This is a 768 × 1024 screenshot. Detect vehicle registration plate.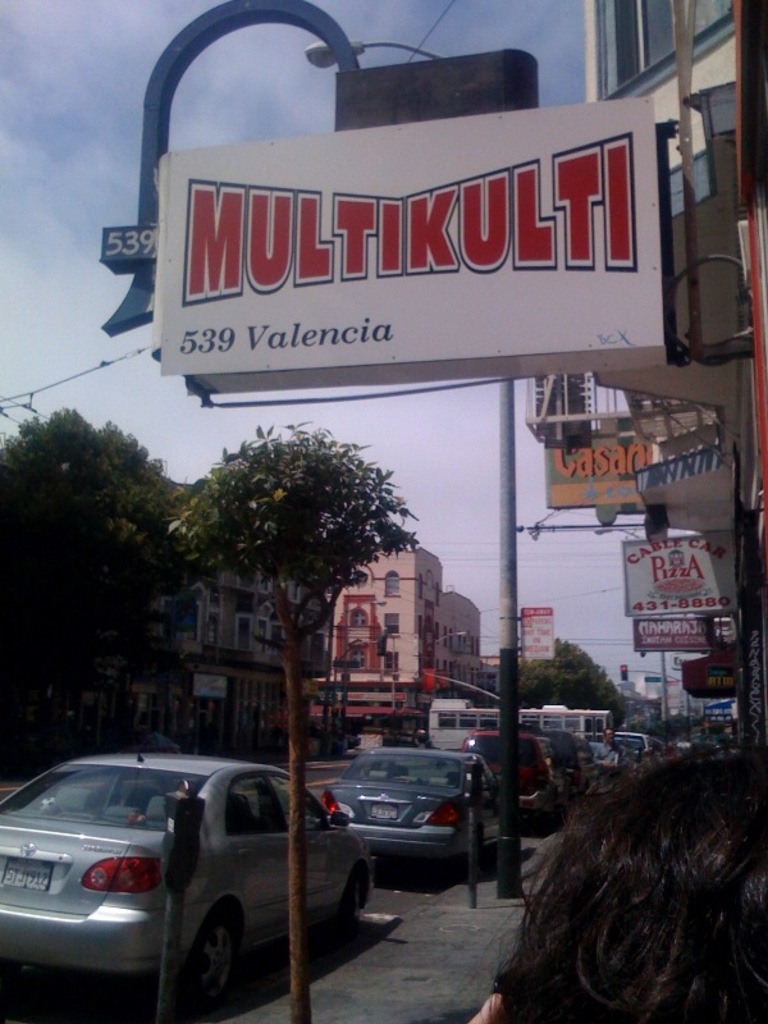
366 800 397 818.
